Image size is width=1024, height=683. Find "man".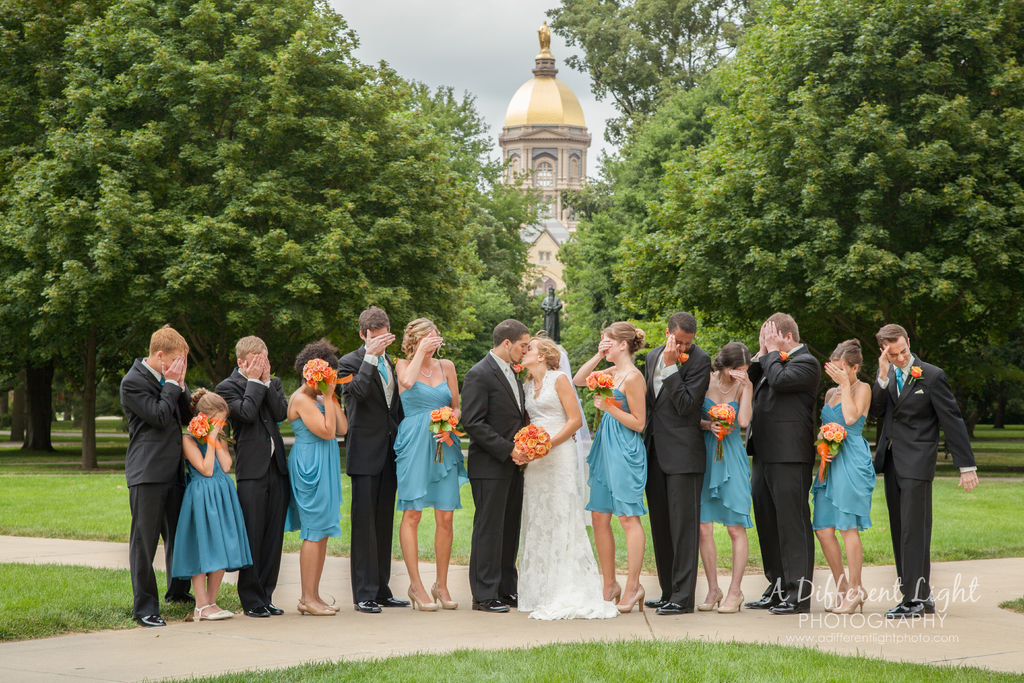
(left=333, top=303, right=404, bottom=611).
